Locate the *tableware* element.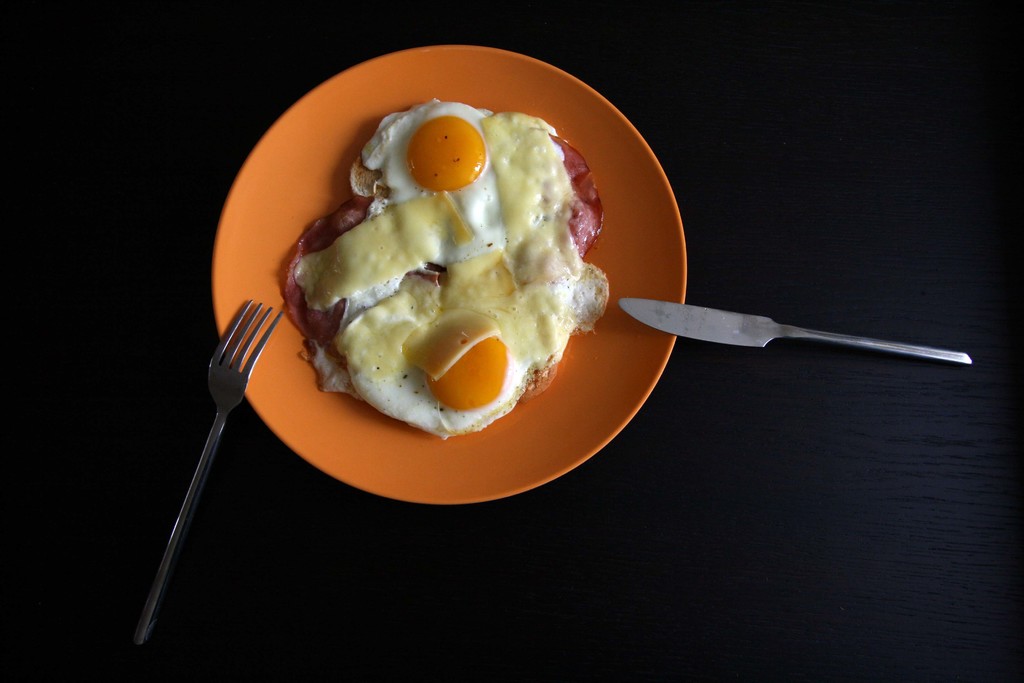
Element bbox: locate(213, 45, 688, 504).
